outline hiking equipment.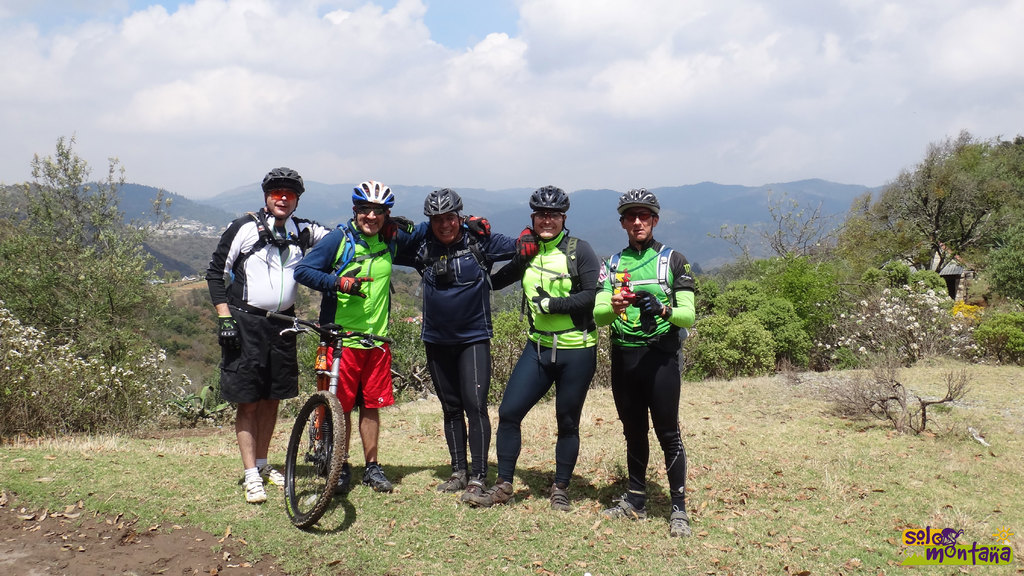
Outline: 350:178:396:241.
